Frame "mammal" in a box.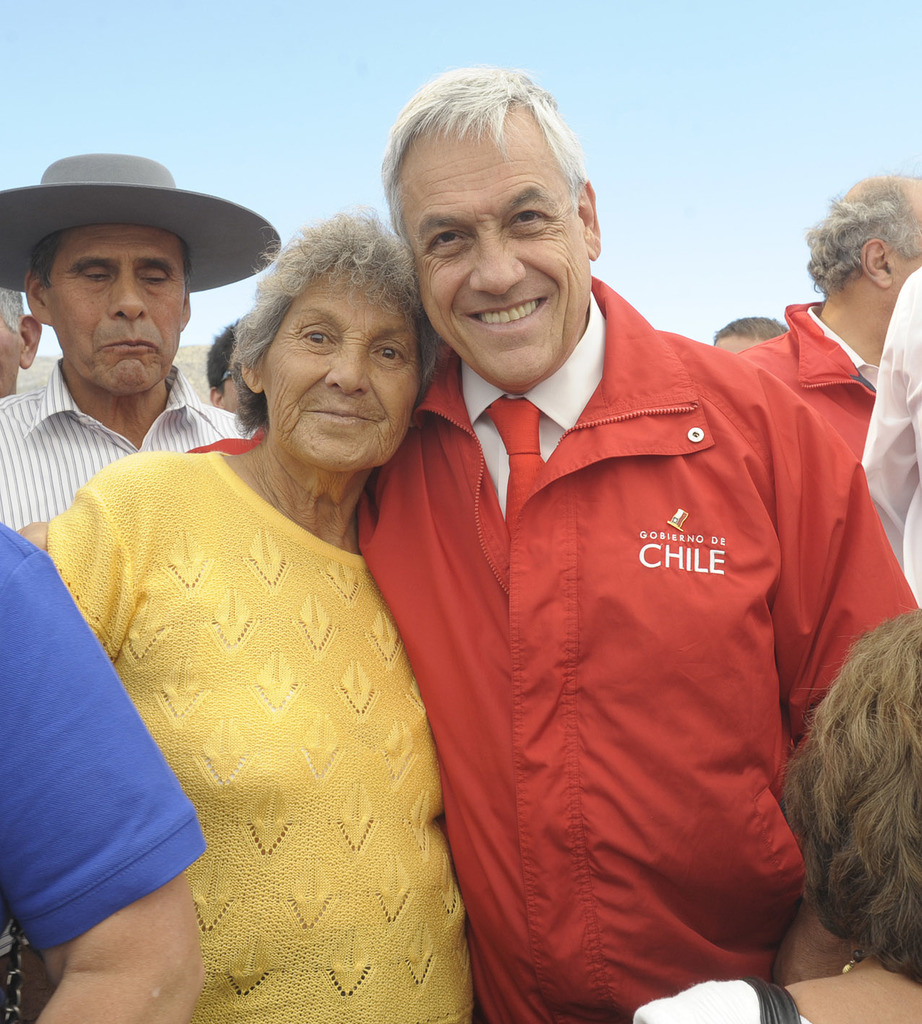
locate(204, 319, 244, 416).
